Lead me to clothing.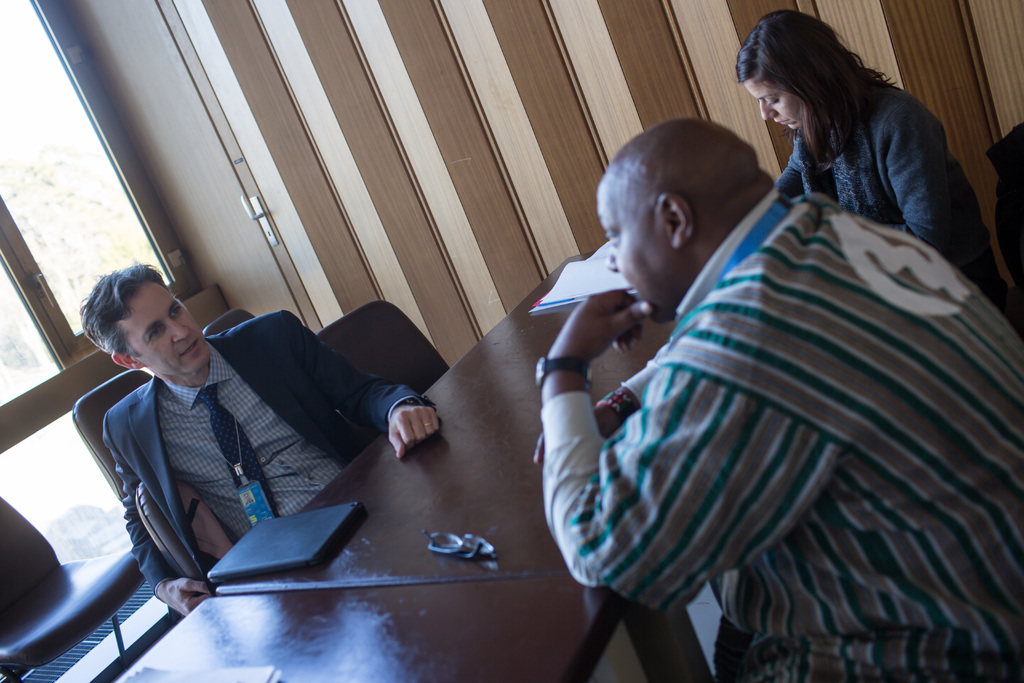
Lead to box=[783, 78, 988, 295].
